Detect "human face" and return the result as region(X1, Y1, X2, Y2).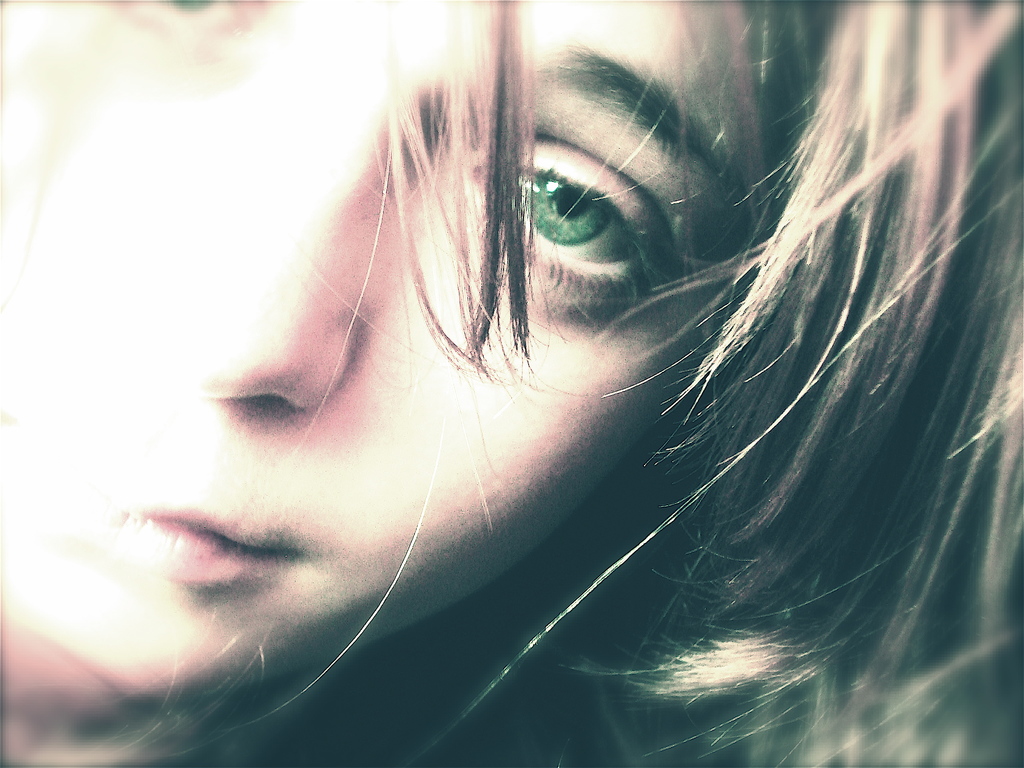
region(0, 0, 768, 703).
